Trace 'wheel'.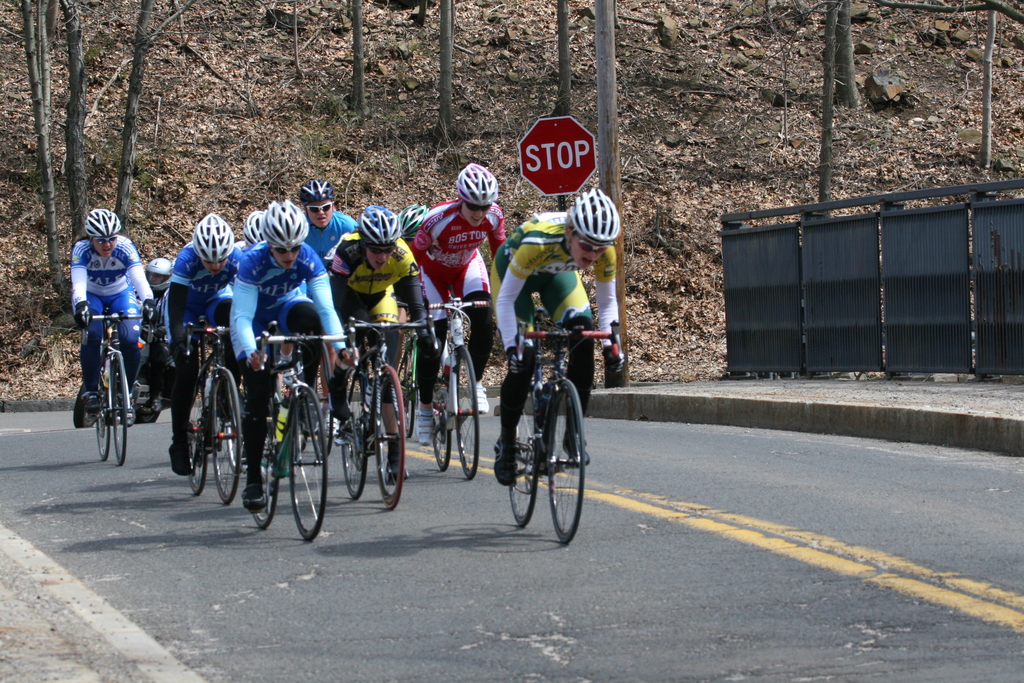
Traced to <bbox>89, 391, 110, 461</bbox>.
